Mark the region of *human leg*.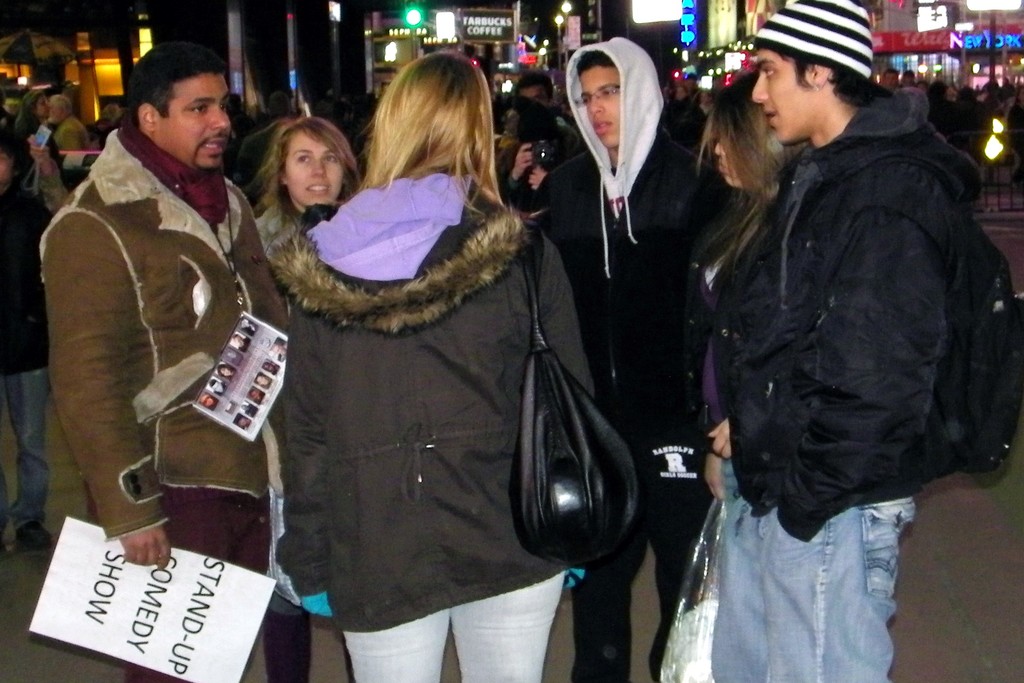
Region: 262,611,309,682.
